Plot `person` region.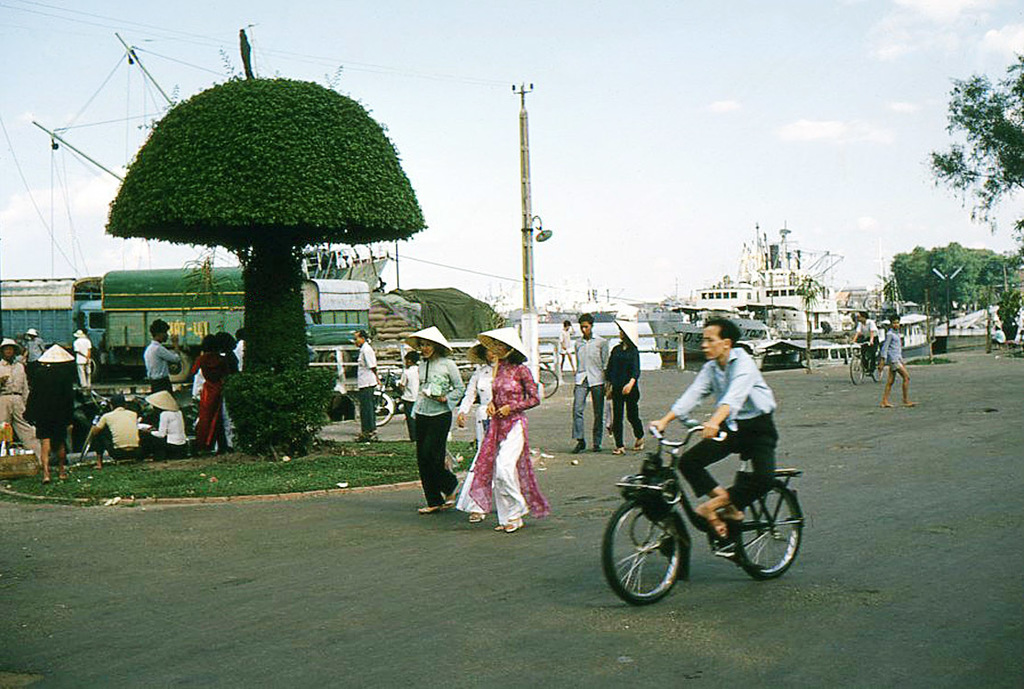
Plotted at [x1=643, y1=338, x2=787, y2=549].
